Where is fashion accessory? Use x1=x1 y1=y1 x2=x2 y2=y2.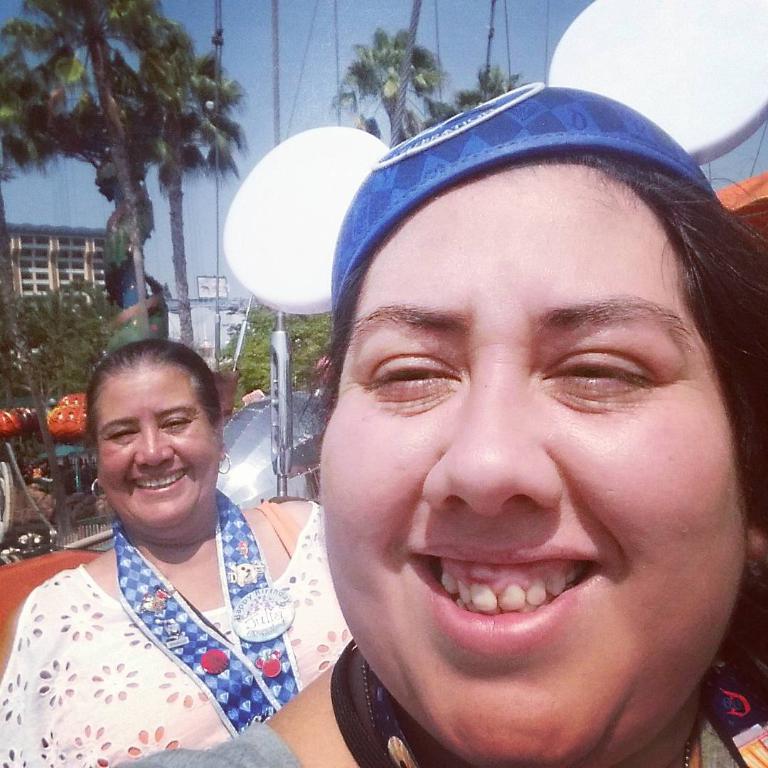
x1=218 y1=454 x2=233 y2=474.
